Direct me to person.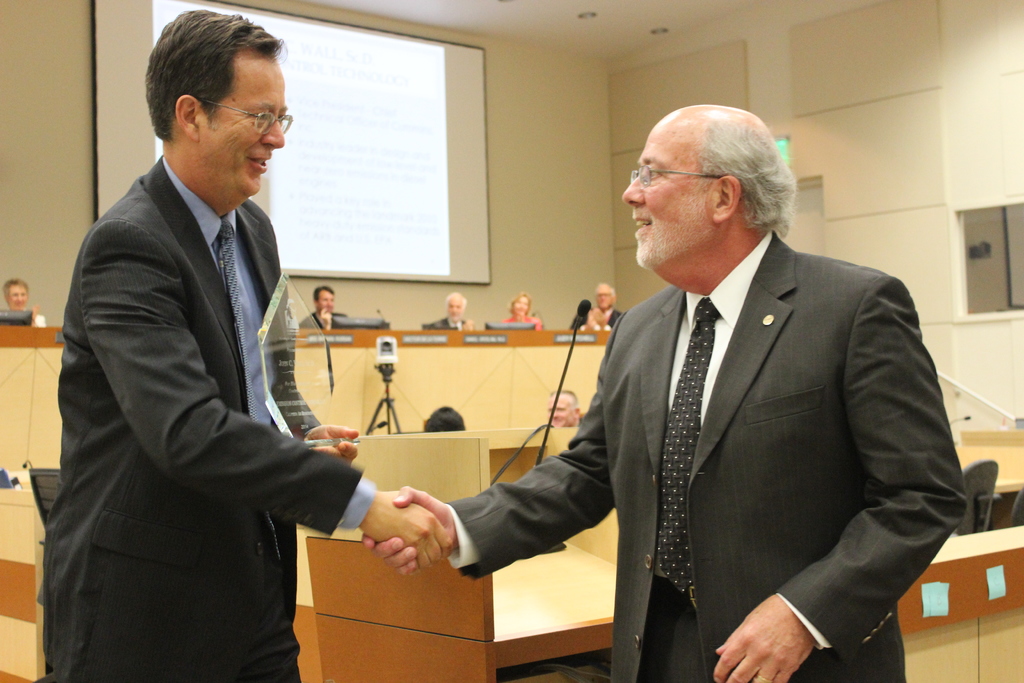
Direction: 298, 285, 354, 334.
